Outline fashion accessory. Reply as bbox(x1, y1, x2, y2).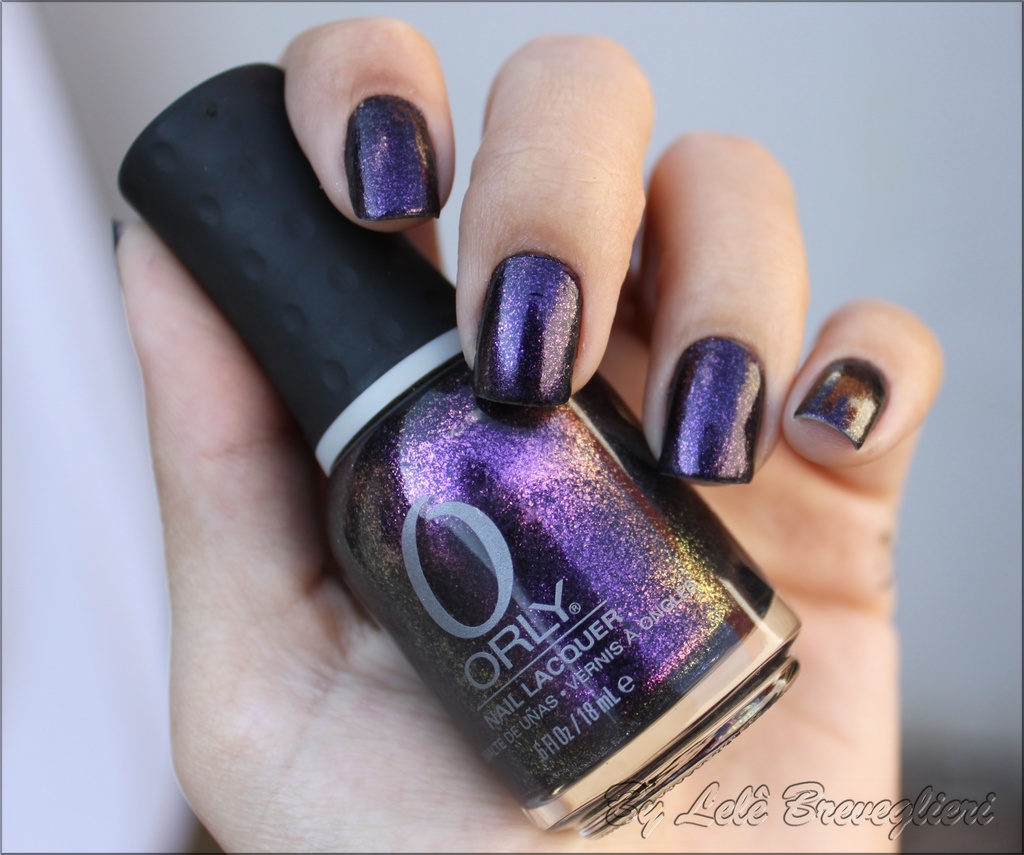
bbox(477, 253, 580, 408).
